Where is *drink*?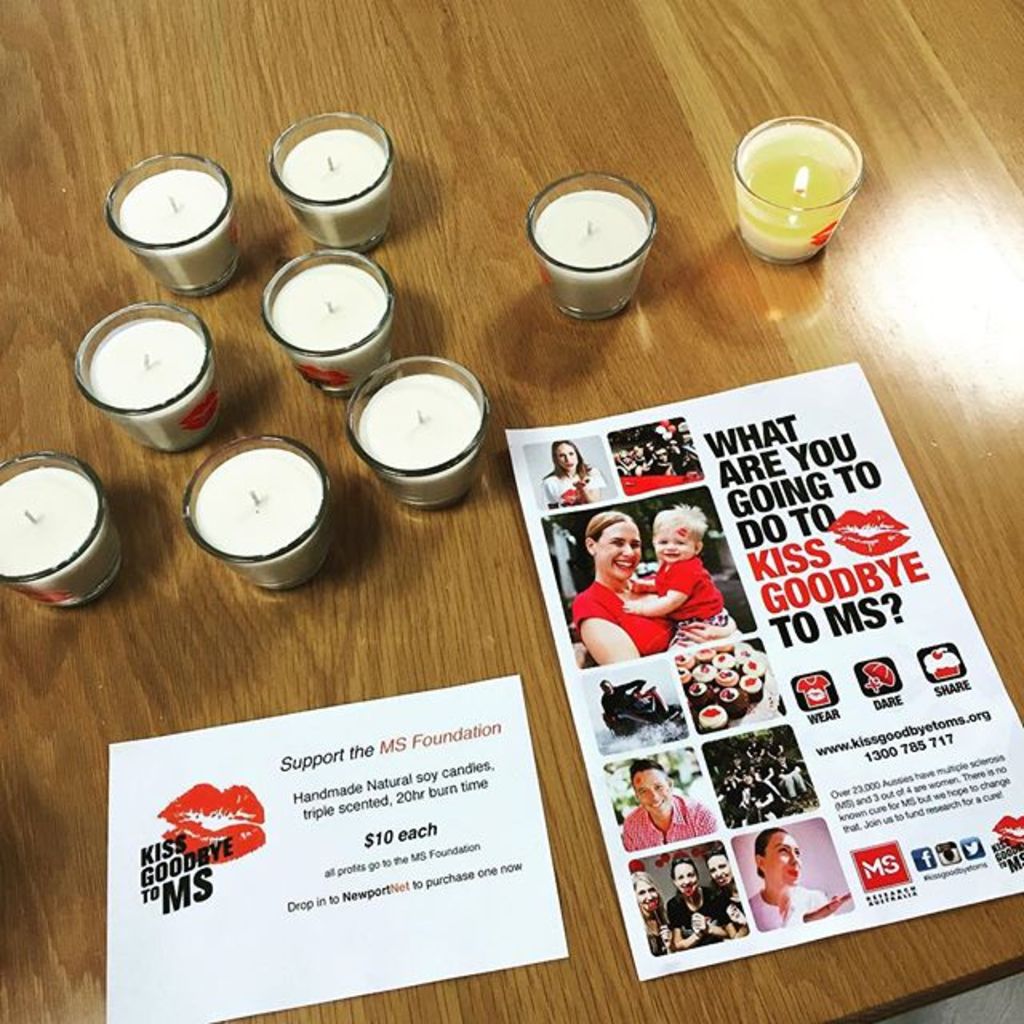
{"left": 730, "top": 109, "right": 882, "bottom": 261}.
